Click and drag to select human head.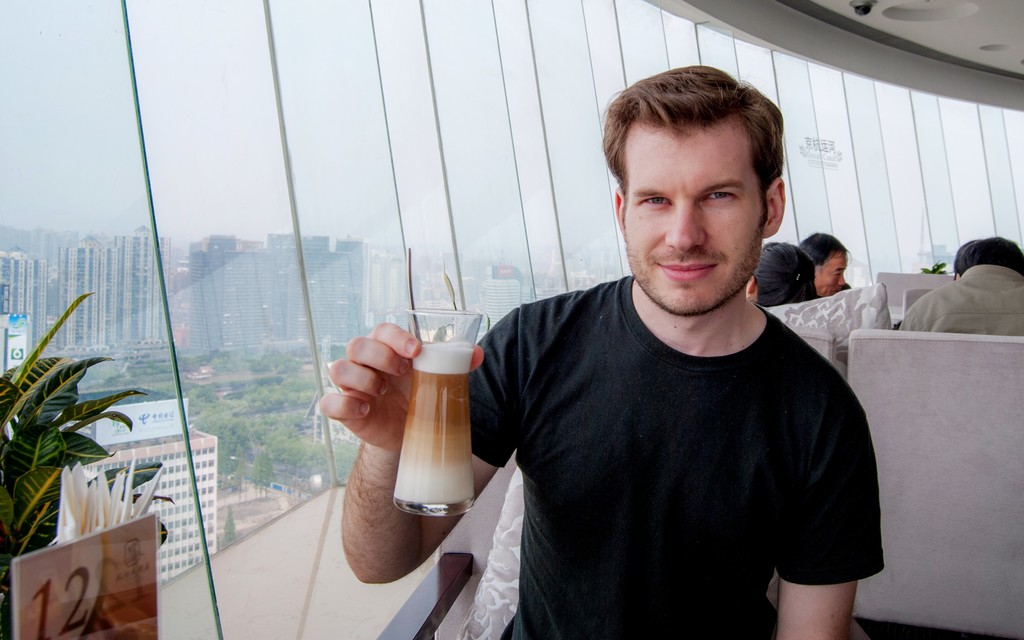
Selection: <bbox>799, 230, 847, 297</bbox>.
